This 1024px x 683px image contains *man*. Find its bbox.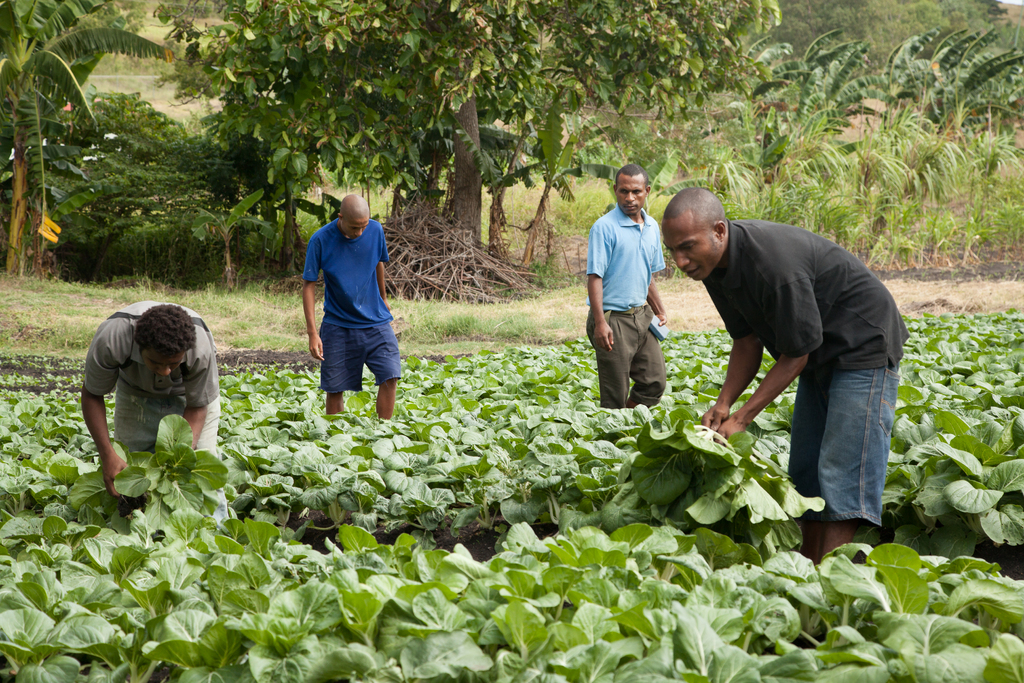
x1=79, y1=298, x2=229, y2=522.
